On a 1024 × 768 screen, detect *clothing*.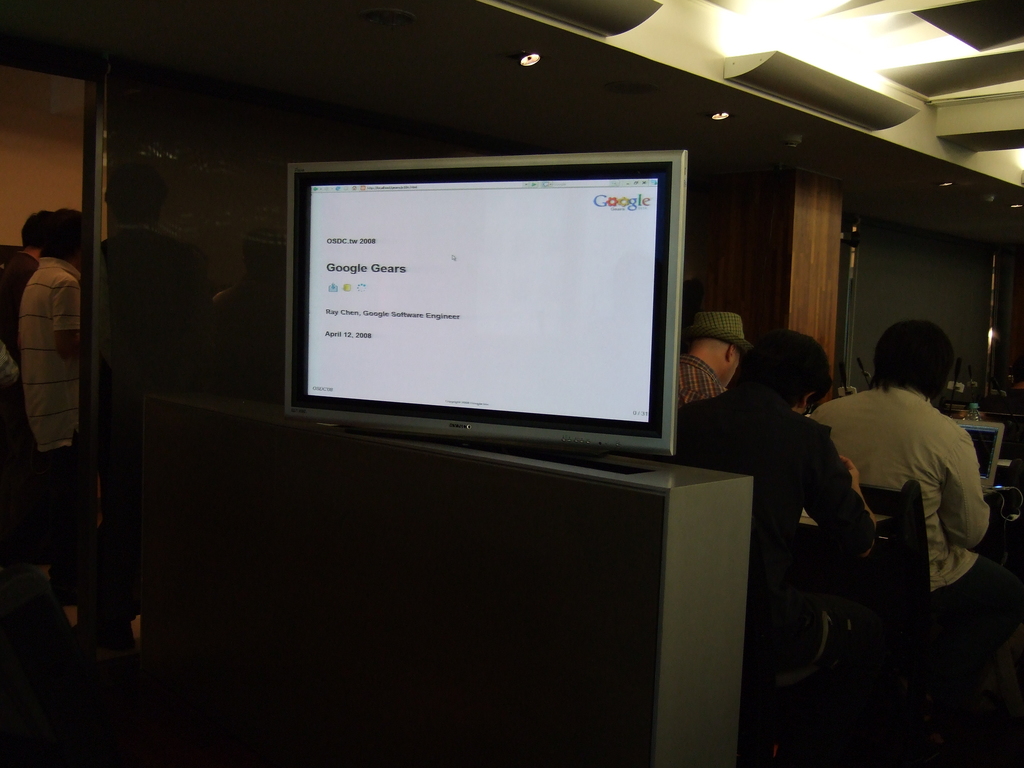
rect(77, 224, 230, 638).
